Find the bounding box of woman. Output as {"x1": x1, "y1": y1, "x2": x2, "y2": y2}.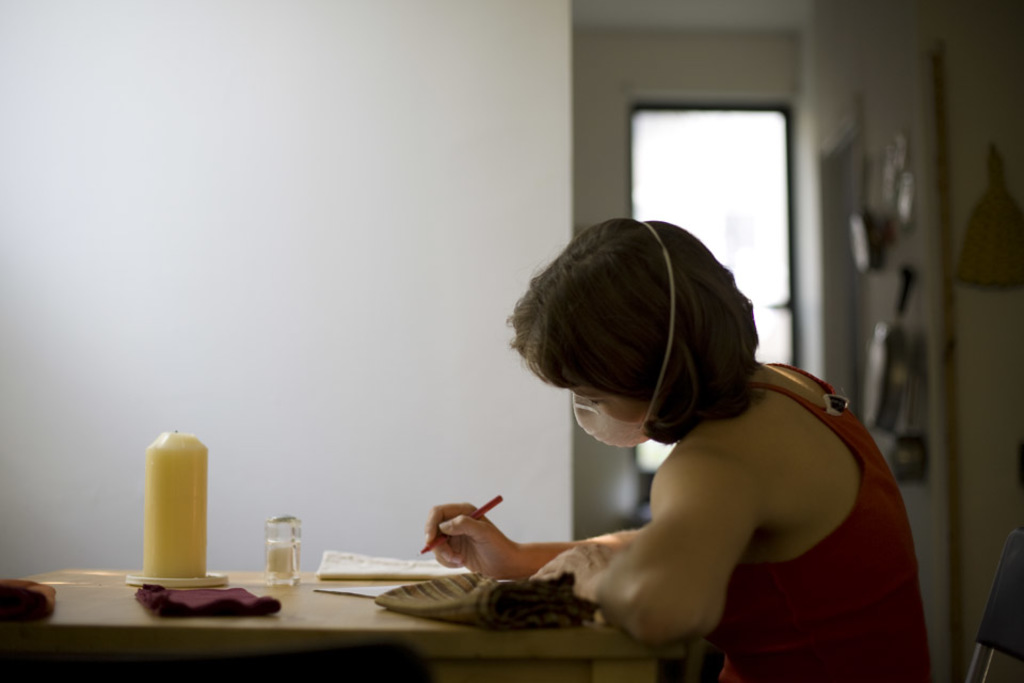
{"x1": 419, "y1": 217, "x2": 938, "y2": 682}.
